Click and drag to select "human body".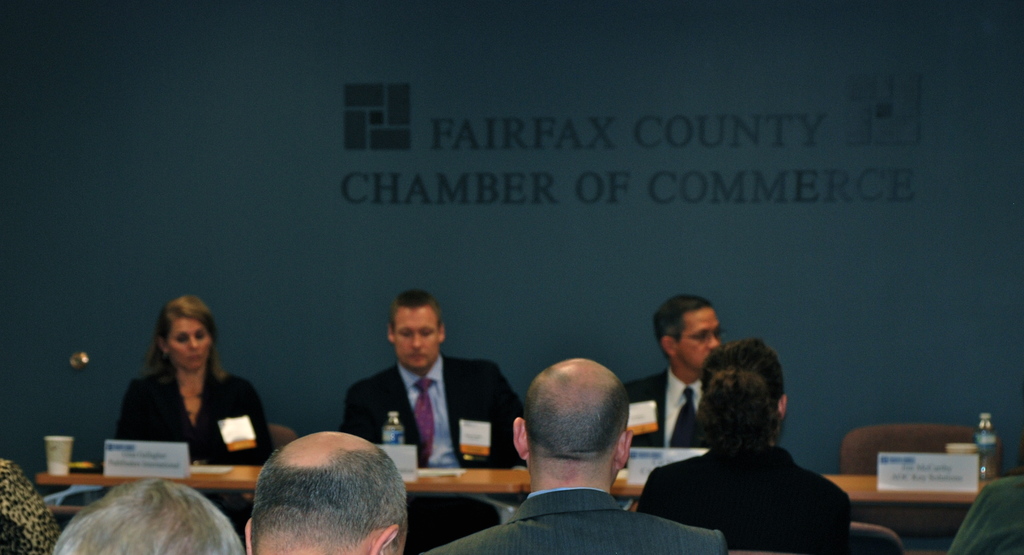
Selection: l=632, t=310, r=844, b=554.
